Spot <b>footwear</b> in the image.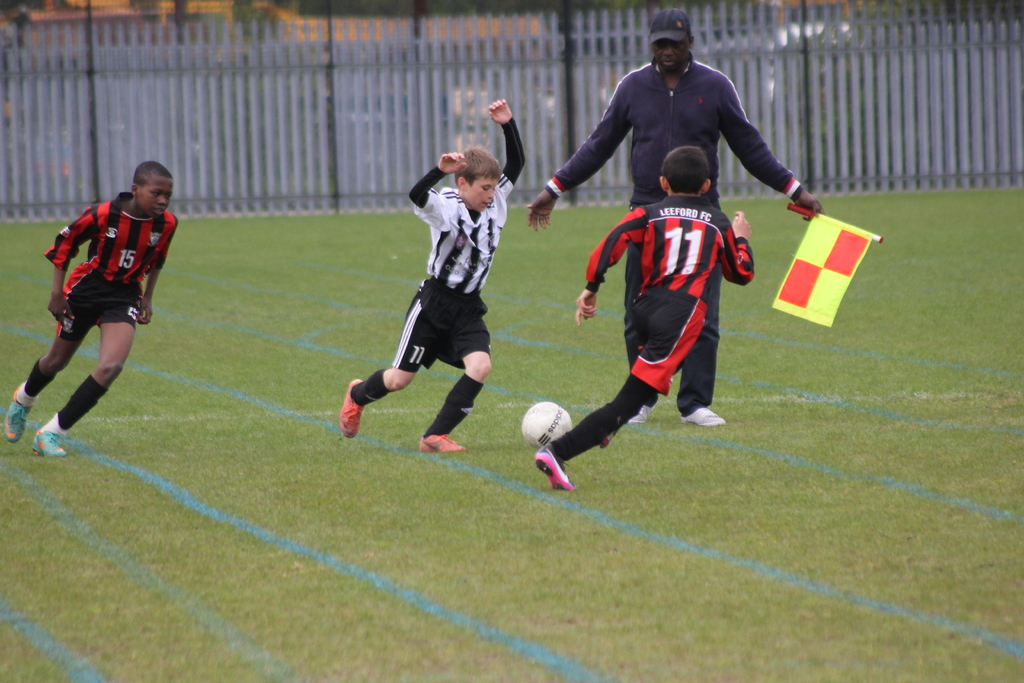
<b>footwear</b> found at Rect(680, 406, 724, 427).
